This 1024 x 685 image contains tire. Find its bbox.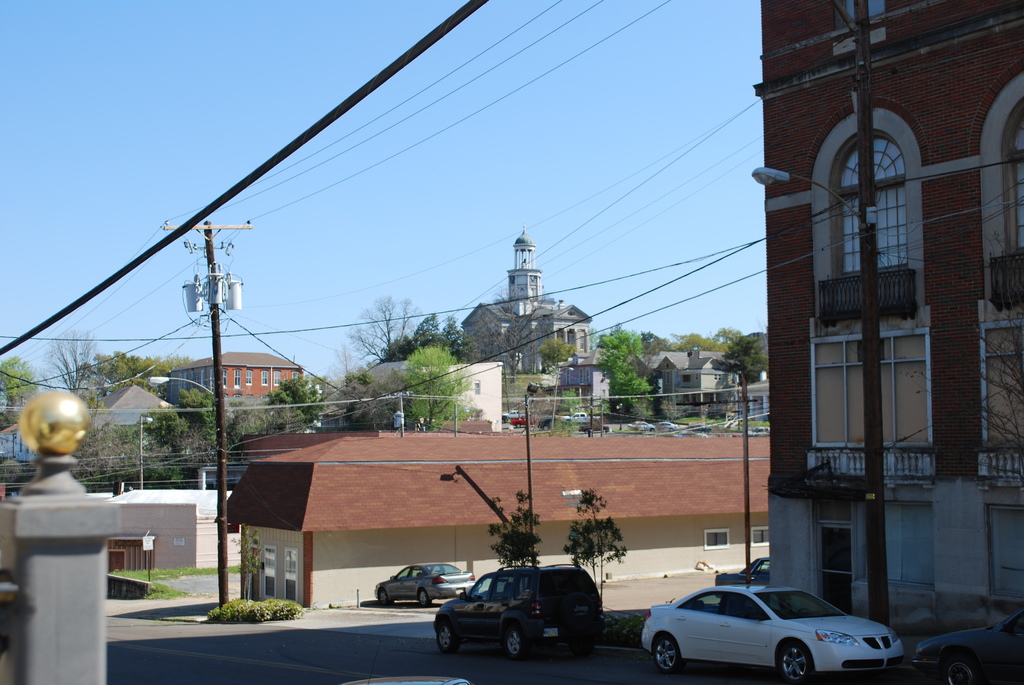
(945,657,974,684).
